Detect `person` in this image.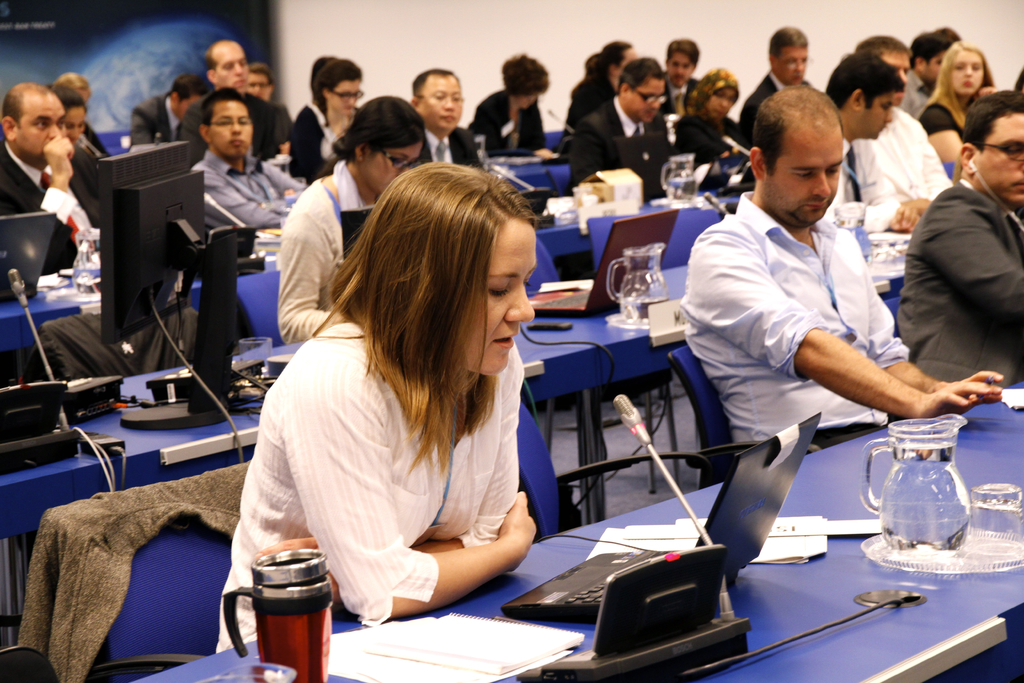
Detection: box=[52, 84, 103, 167].
